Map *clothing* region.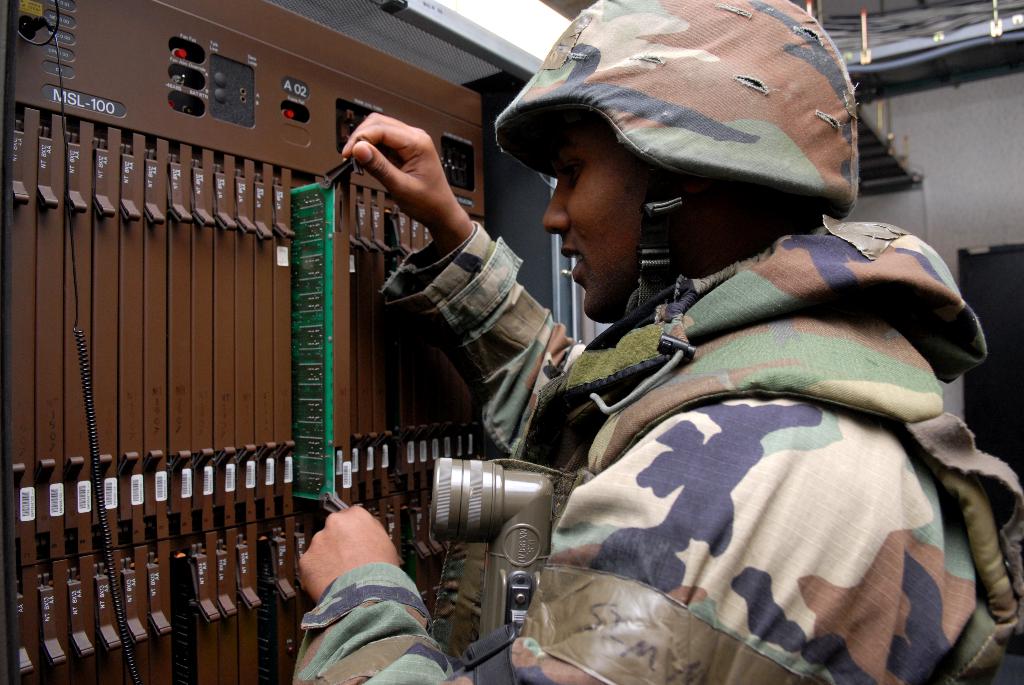
Mapped to select_region(314, 122, 969, 683).
